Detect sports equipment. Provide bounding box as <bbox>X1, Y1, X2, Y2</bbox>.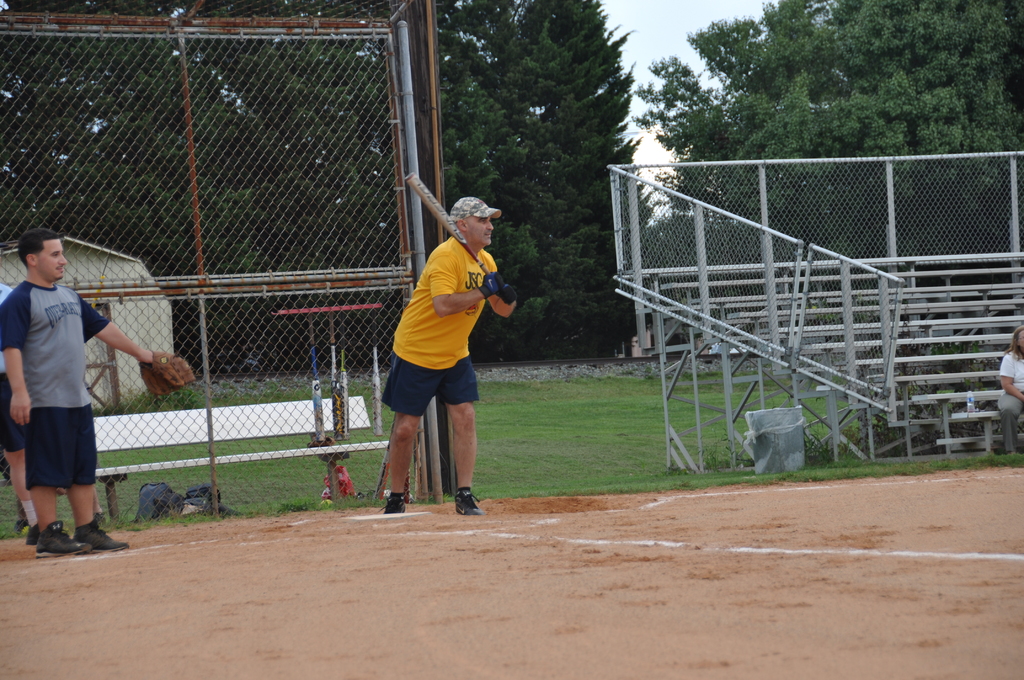
<bbox>477, 270, 502, 298</bbox>.
